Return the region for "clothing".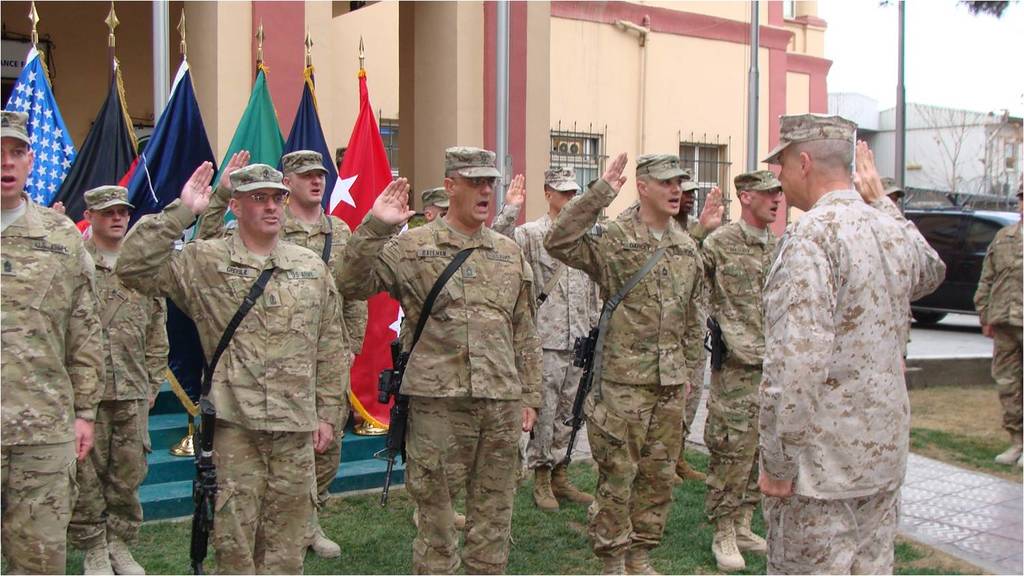
[left=0, top=190, right=100, bottom=575].
